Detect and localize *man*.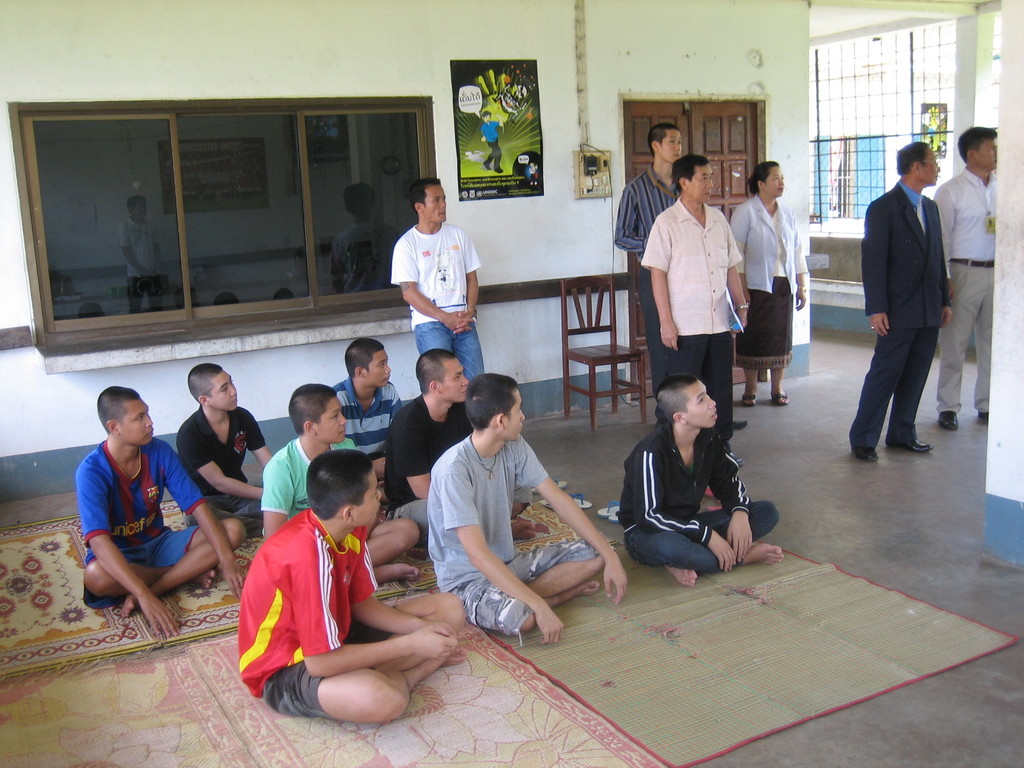
Localized at BBox(381, 349, 539, 557).
